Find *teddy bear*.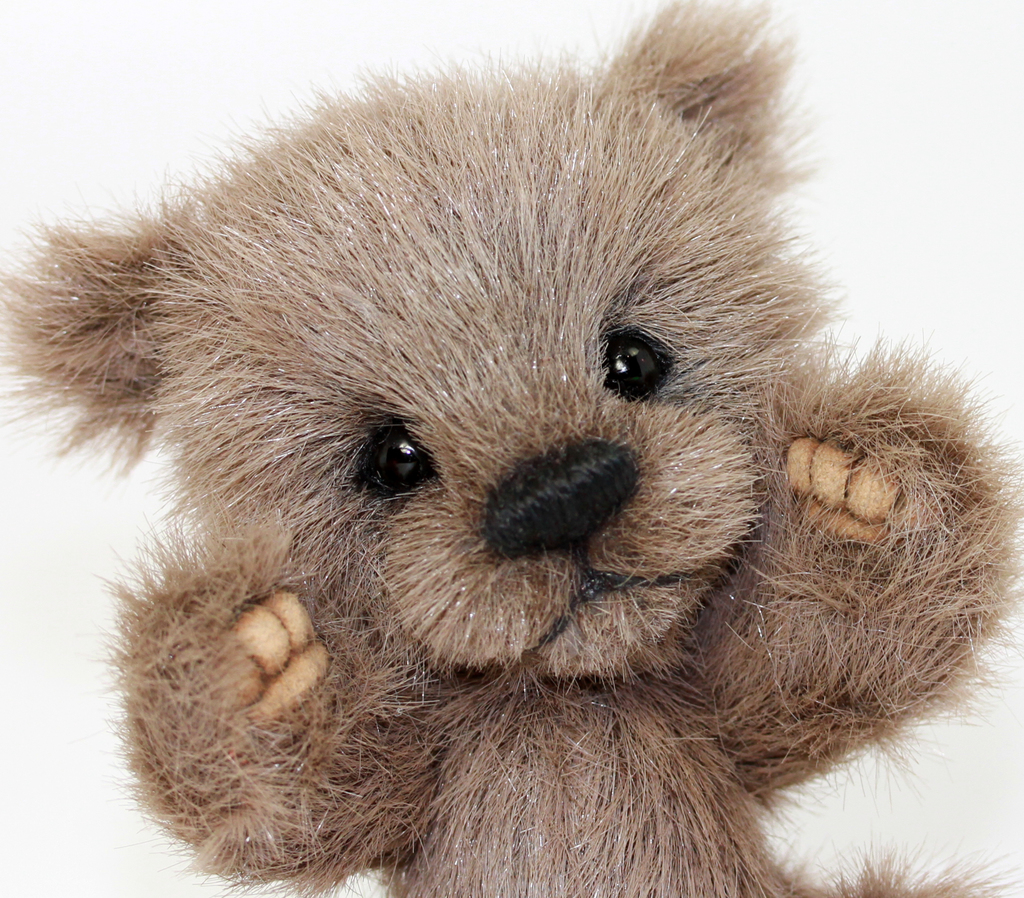
bbox(0, 0, 1013, 892).
